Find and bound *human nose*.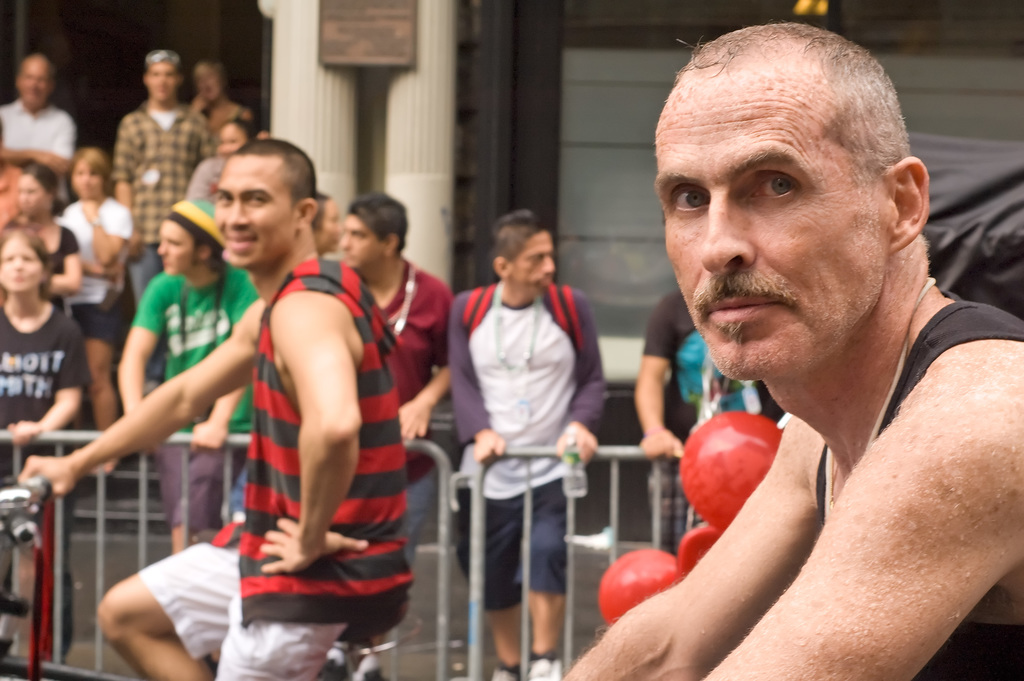
Bound: x1=155, y1=241, x2=170, y2=259.
